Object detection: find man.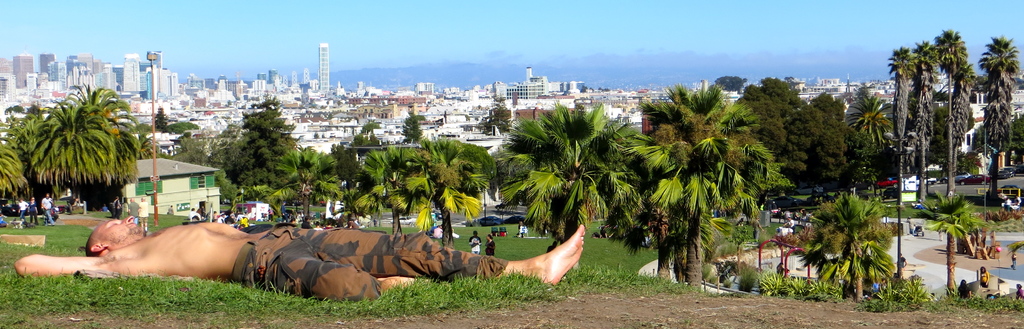
15 214 589 304.
